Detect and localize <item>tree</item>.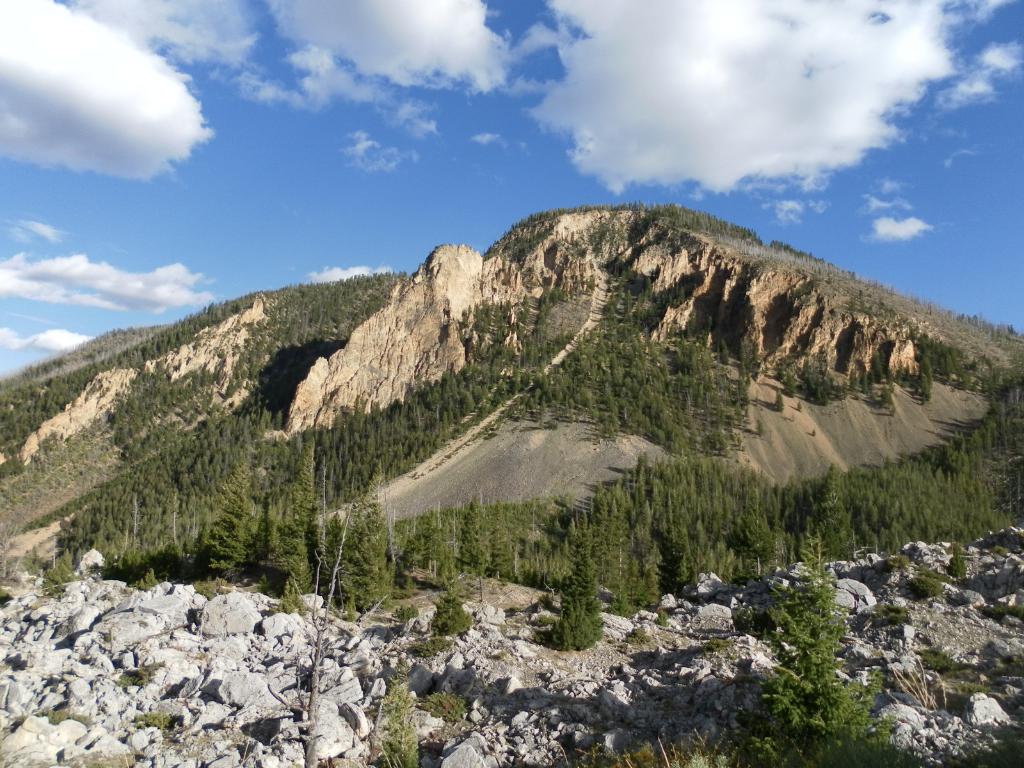
Localized at {"x1": 760, "y1": 527, "x2": 886, "y2": 746}.
